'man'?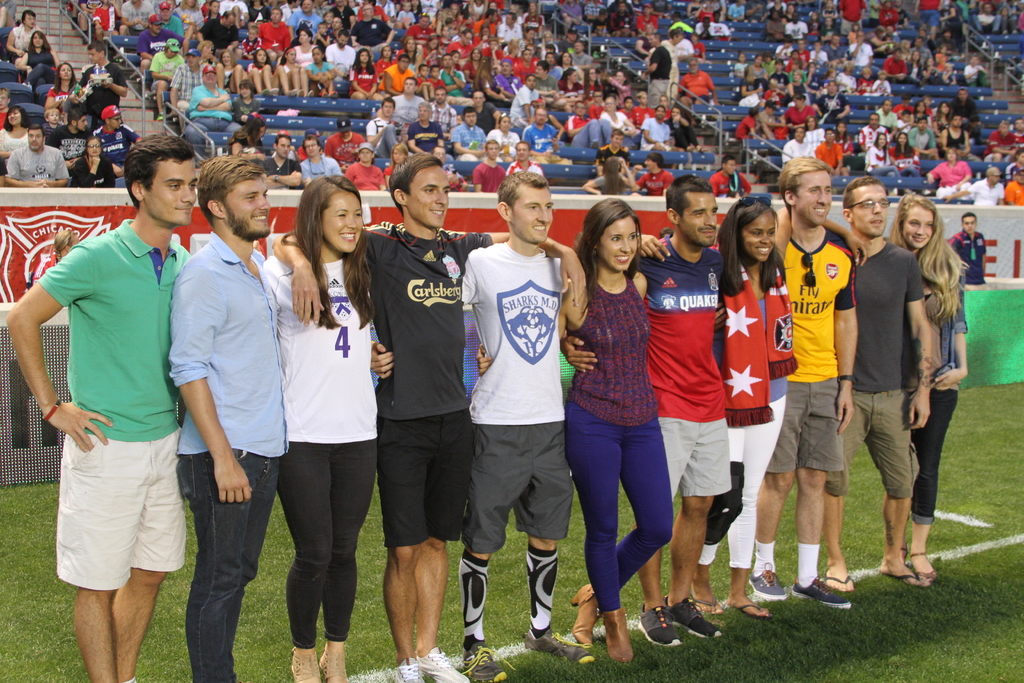
x1=781 y1=128 x2=813 y2=168
